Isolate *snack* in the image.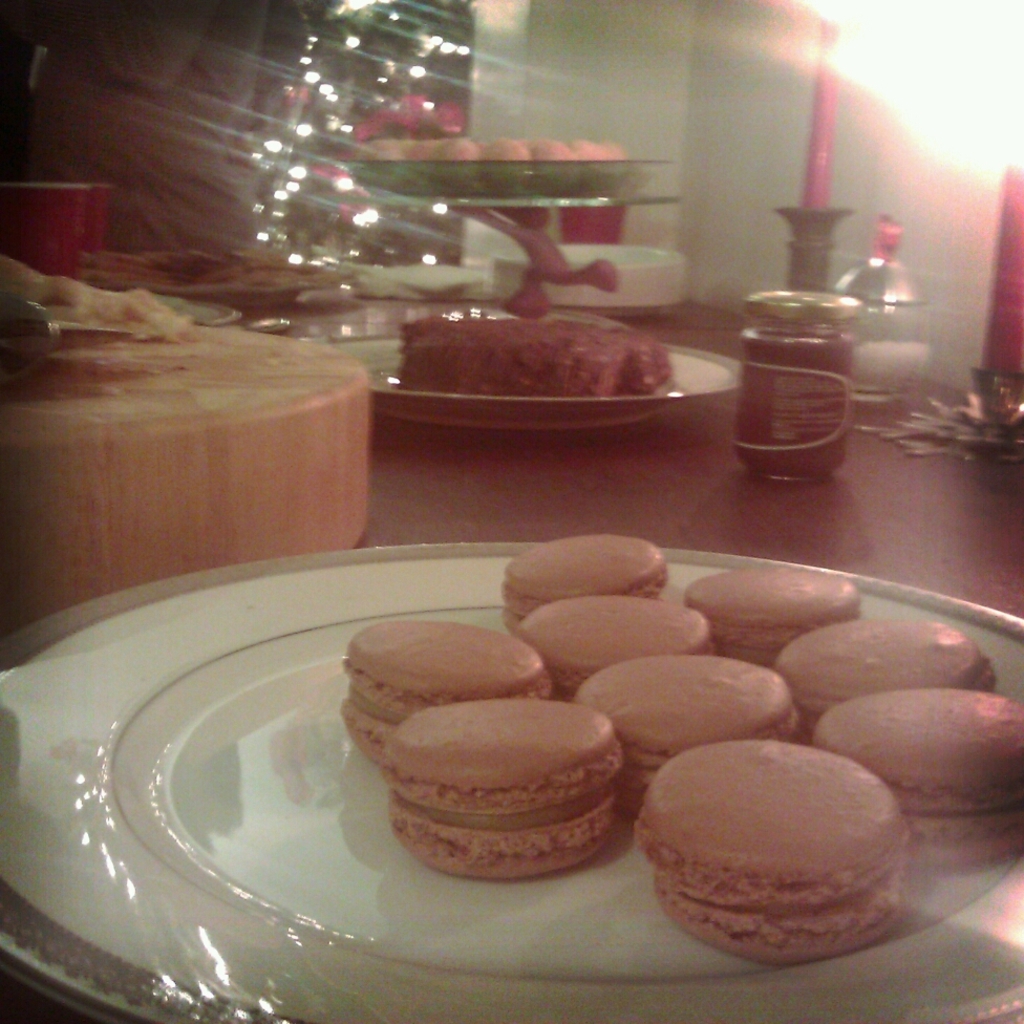
Isolated region: {"x1": 0, "y1": 243, "x2": 188, "y2": 342}.
